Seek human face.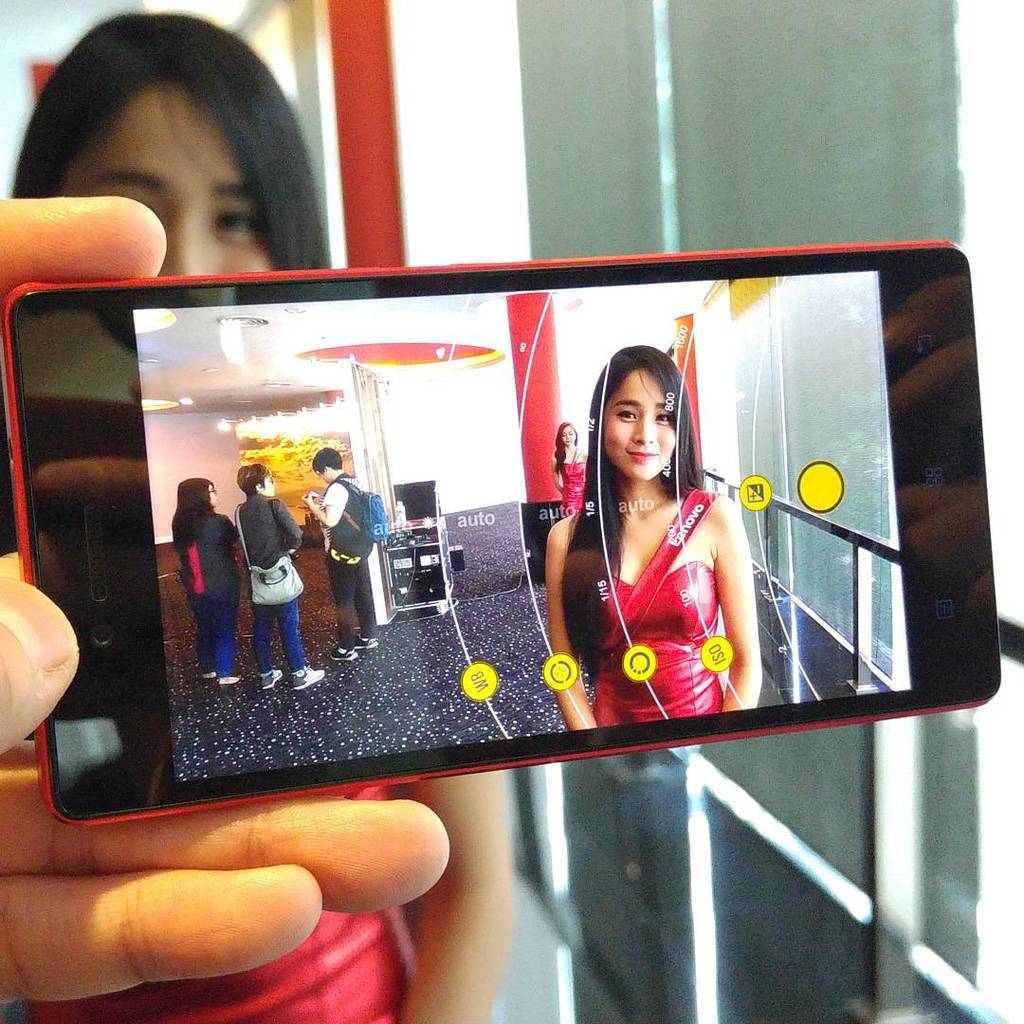
[209,482,221,506].
